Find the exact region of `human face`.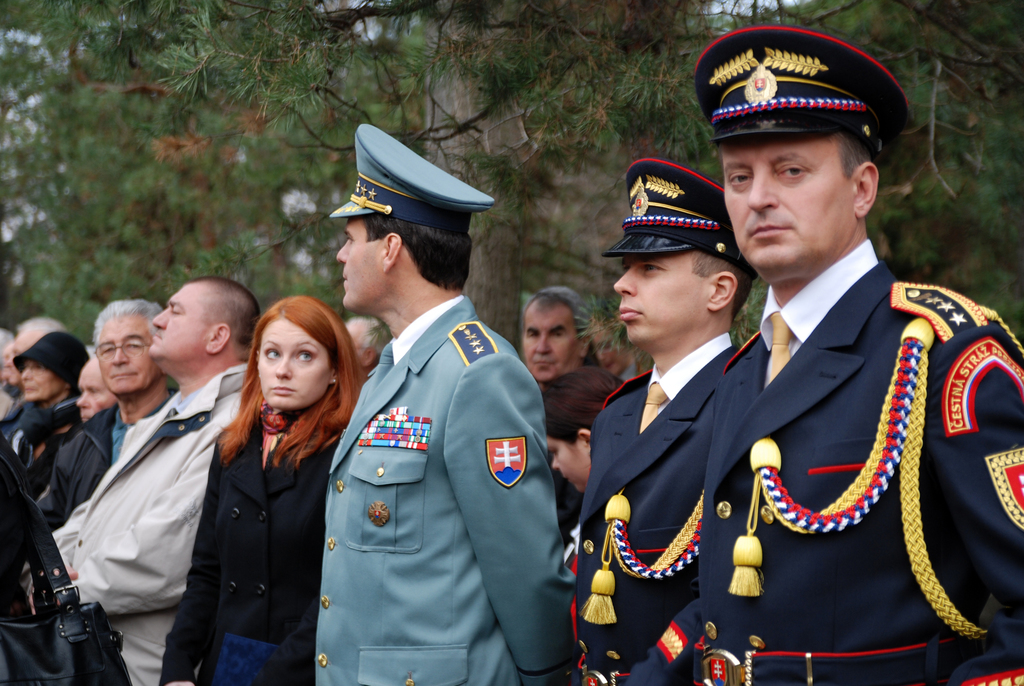
Exact region: <region>152, 281, 211, 371</region>.
